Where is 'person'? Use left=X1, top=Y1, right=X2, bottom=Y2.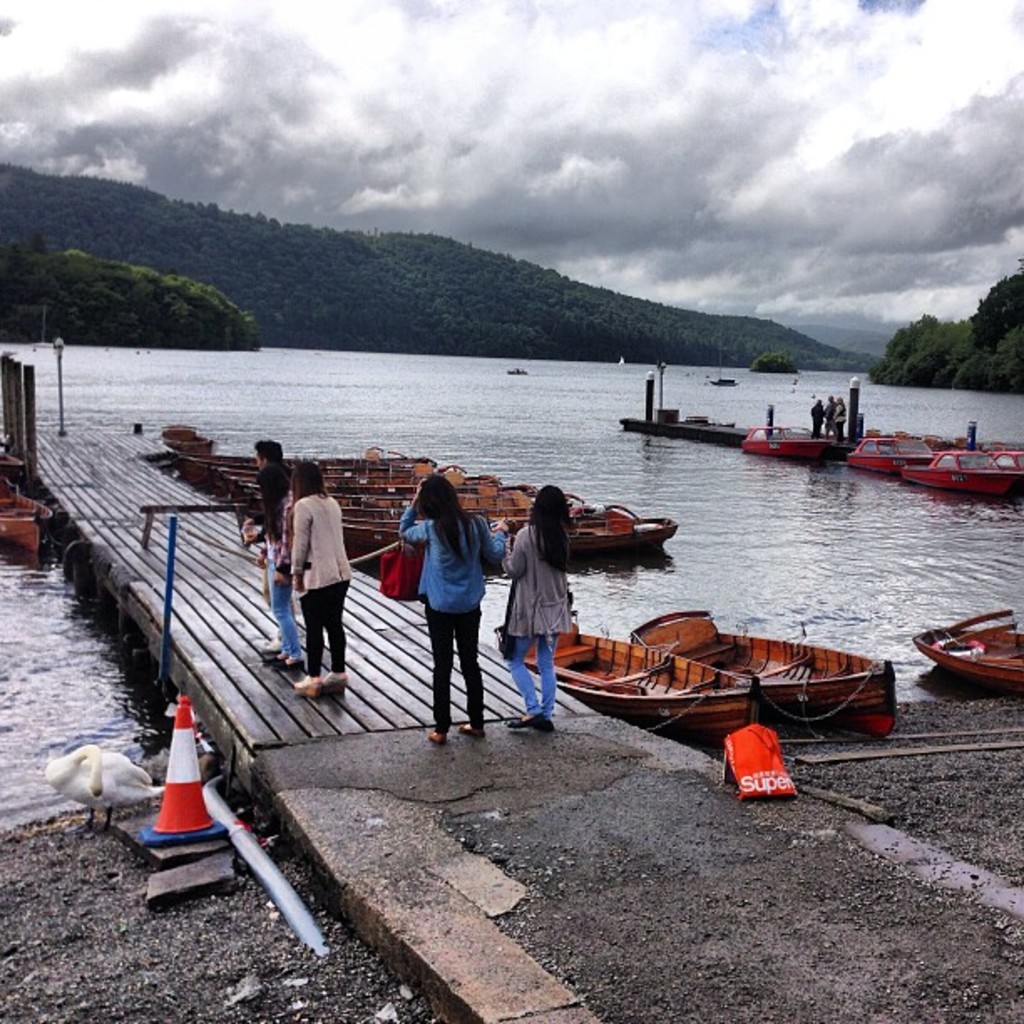
left=397, top=467, right=499, bottom=753.
